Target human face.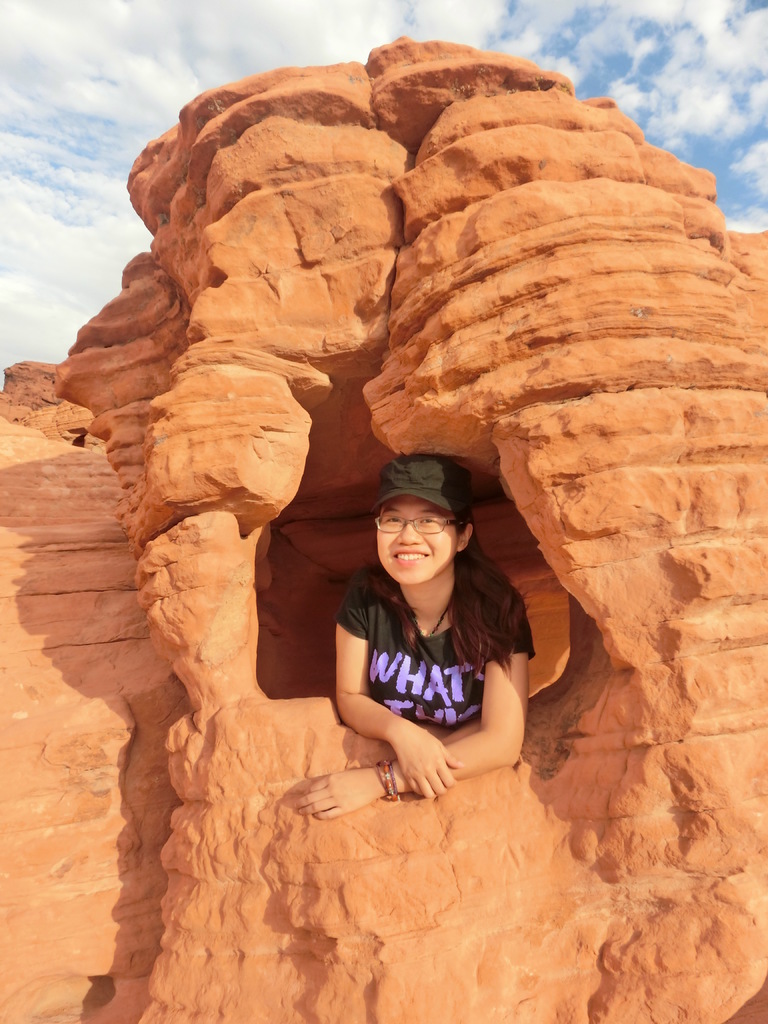
Target region: left=376, top=497, right=457, bottom=585.
